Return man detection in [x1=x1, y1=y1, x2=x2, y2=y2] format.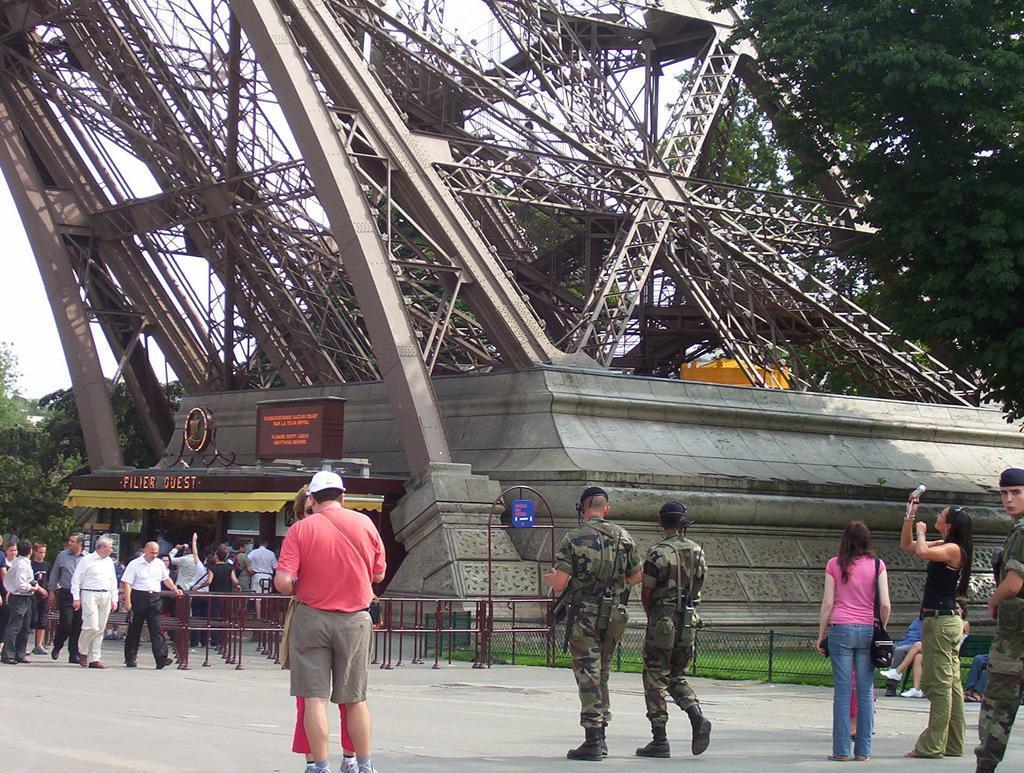
[x1=246, y1=535, x2=277, y2=620].
